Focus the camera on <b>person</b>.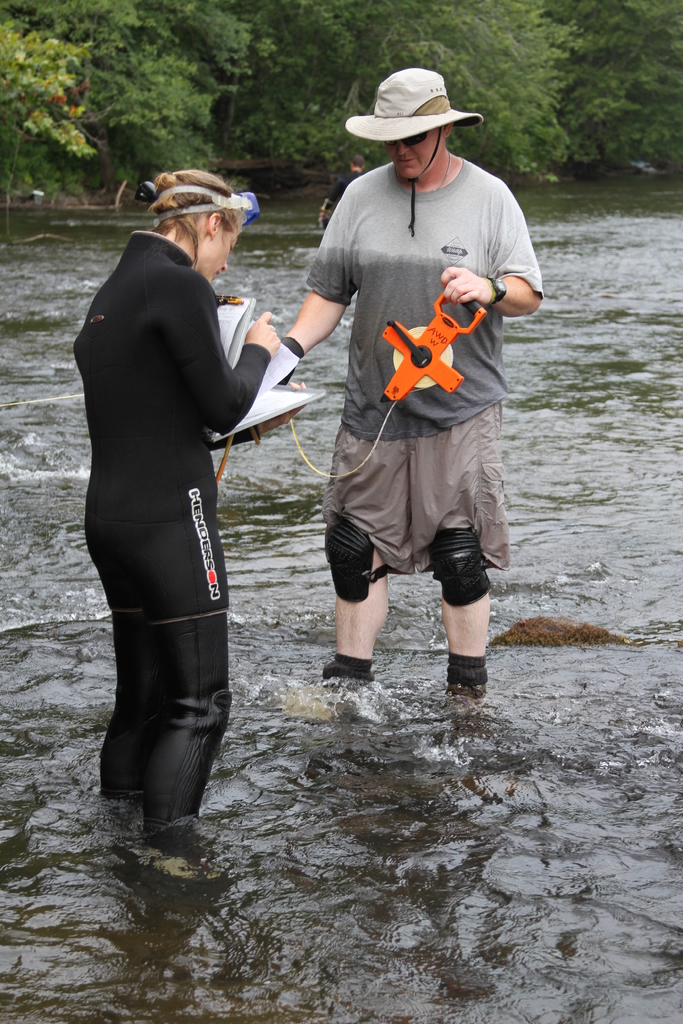
Focus region: locate(309, 37, 534, 753).
